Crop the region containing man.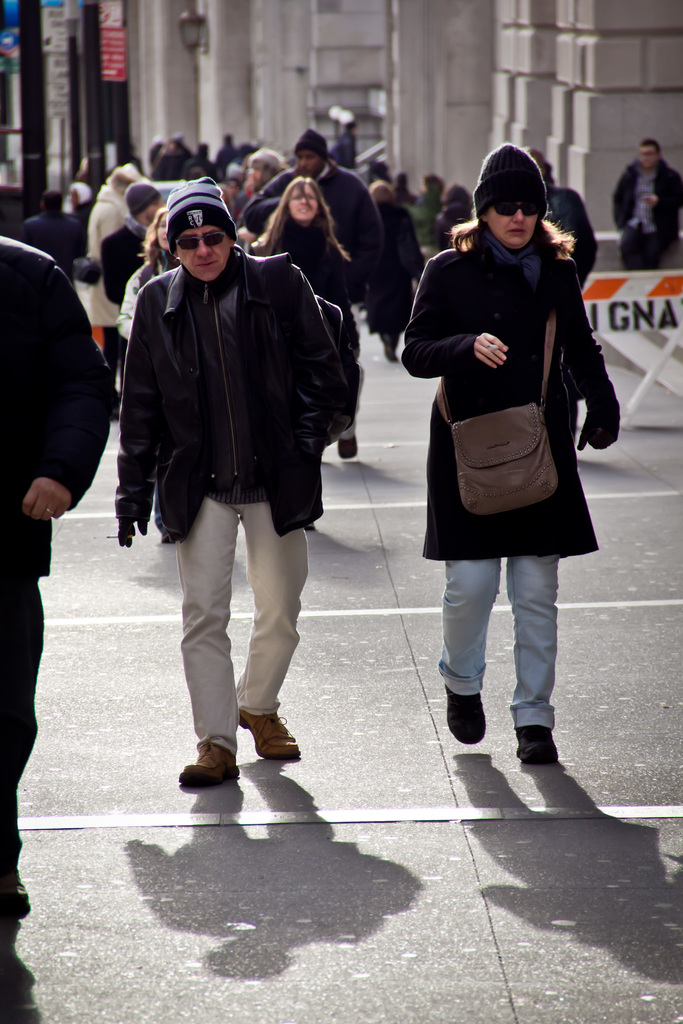
Crop region: region(256, 126, 378, 283).
